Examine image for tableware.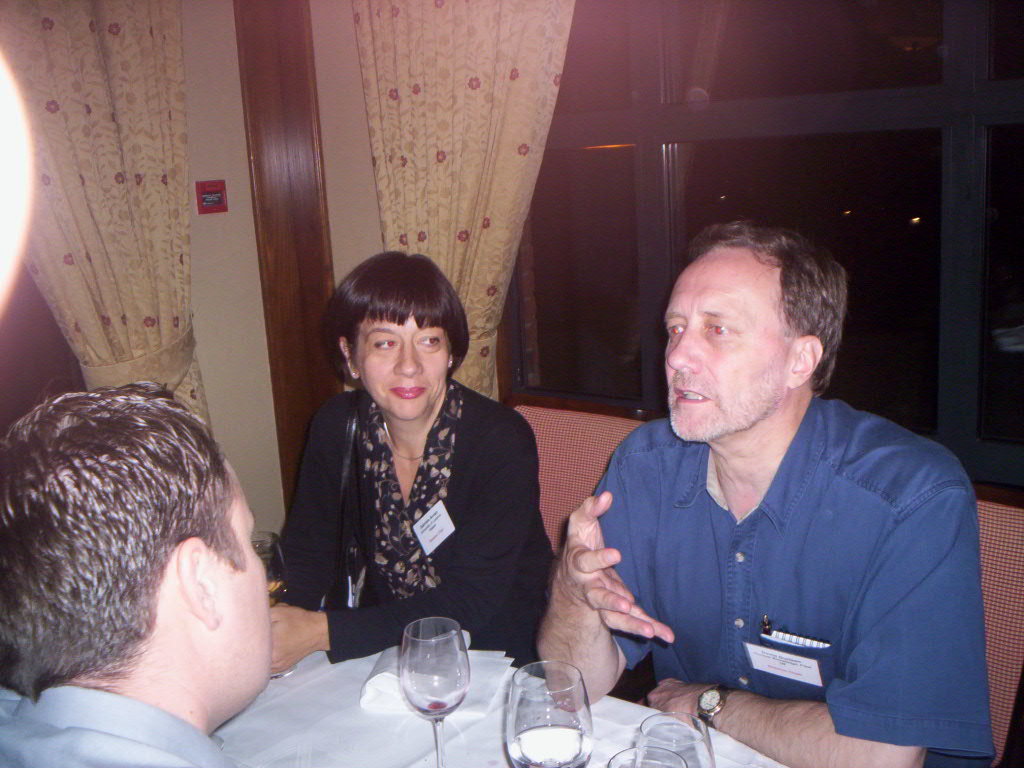
Examination result: select_region(605, 743, 688, 767).
